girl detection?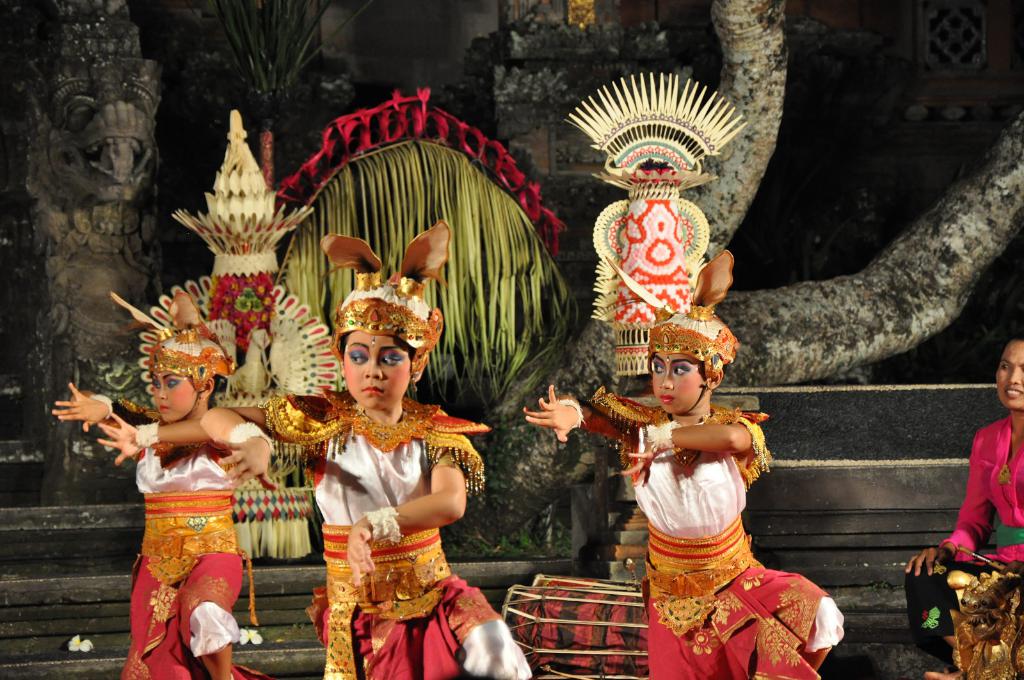
bbox=(522, 248, 845, 679)
